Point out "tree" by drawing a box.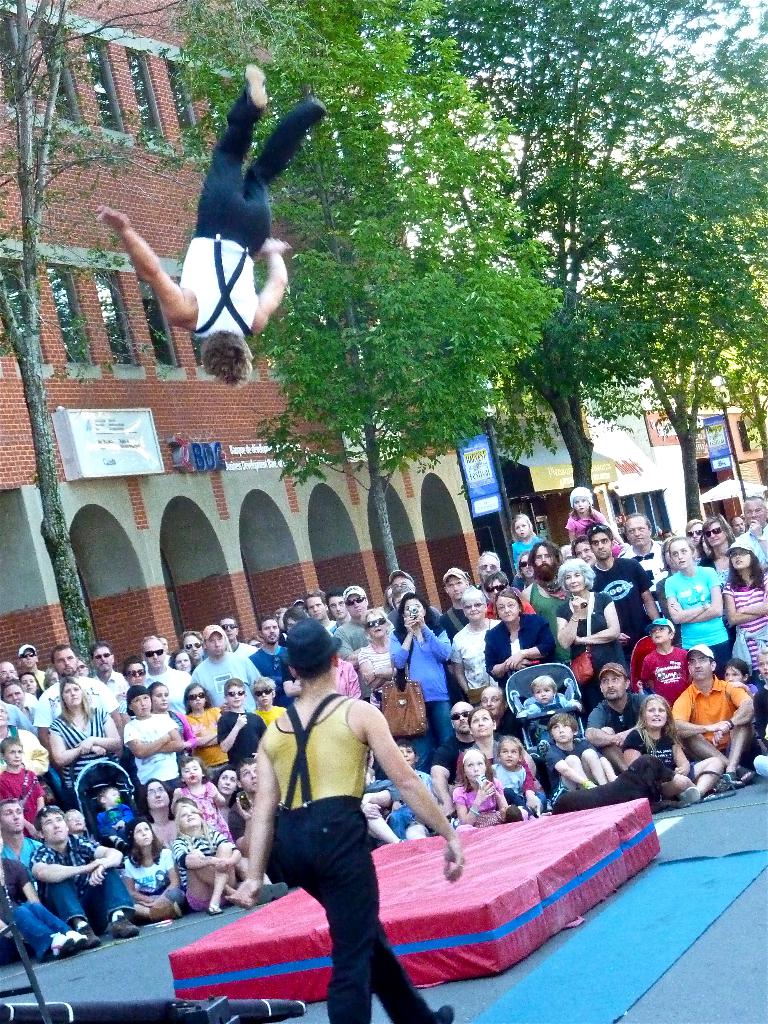
420,0,767,517.
